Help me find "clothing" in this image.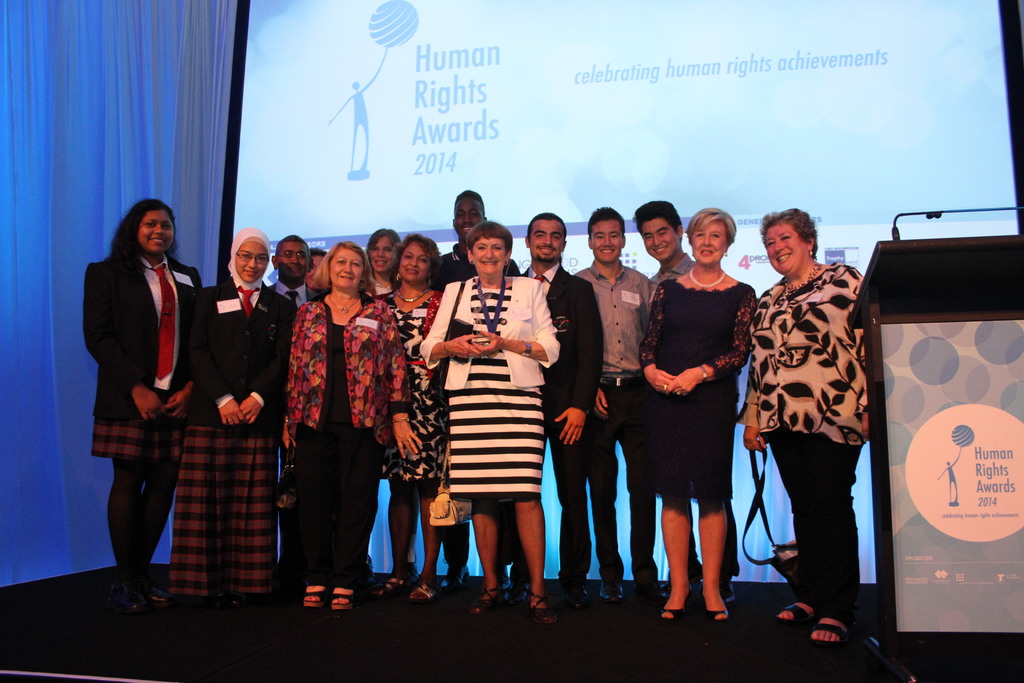
Found it: 419:272:559:500.
